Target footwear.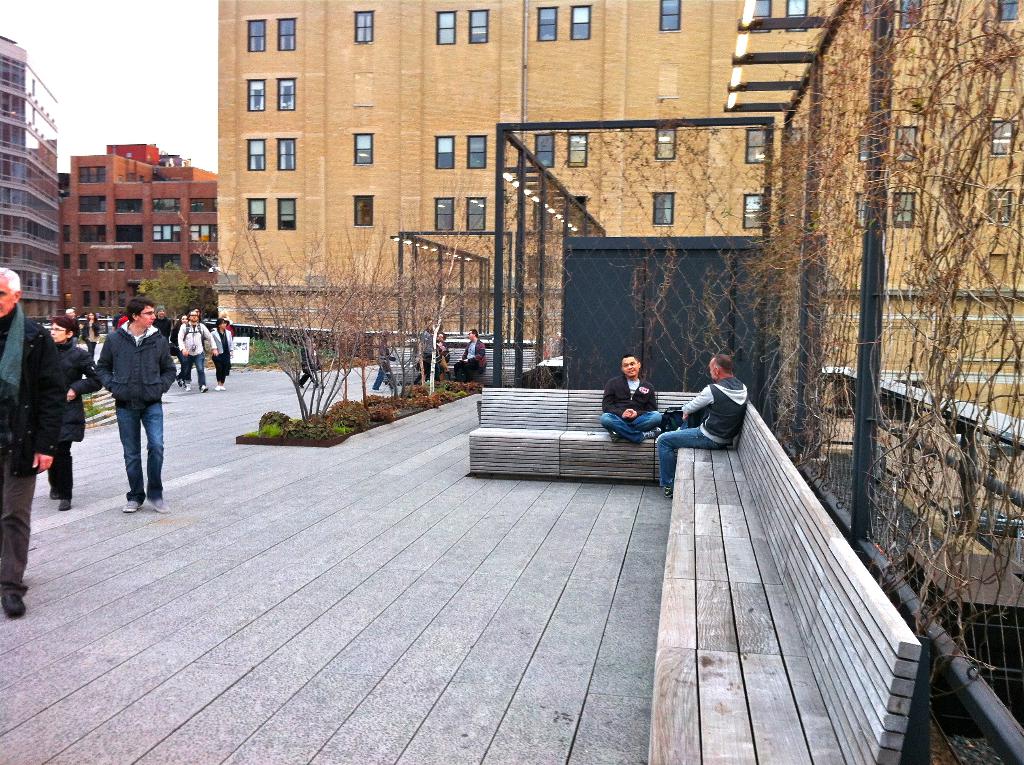
Target region: <box>644,428,664,437</box>.
